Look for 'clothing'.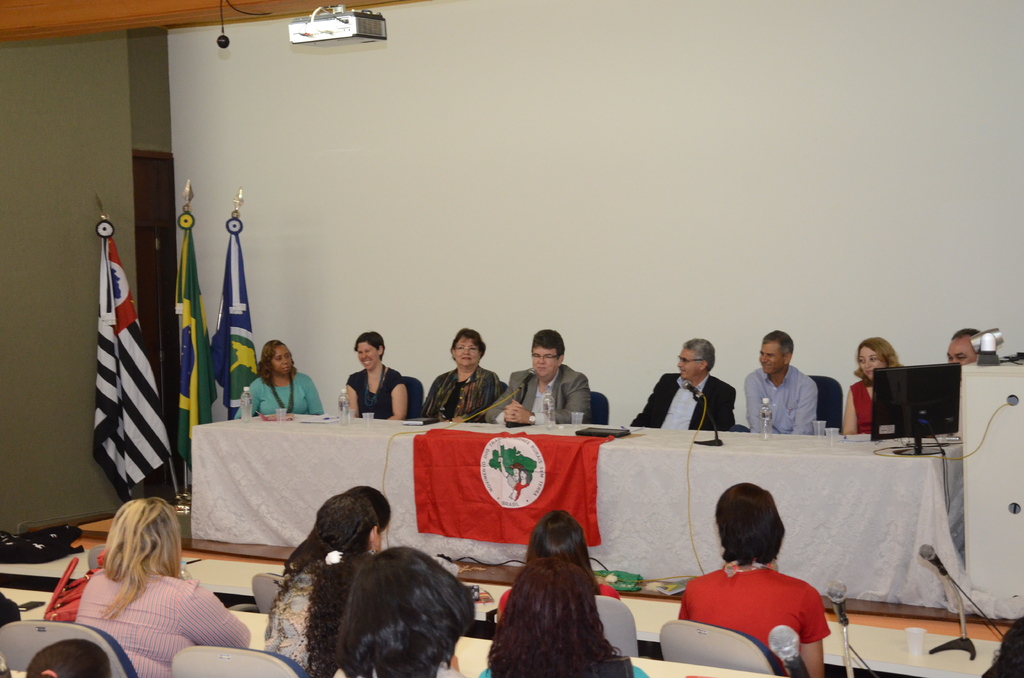
Found: x1=234 y1=370 x2=325 y2=420.
